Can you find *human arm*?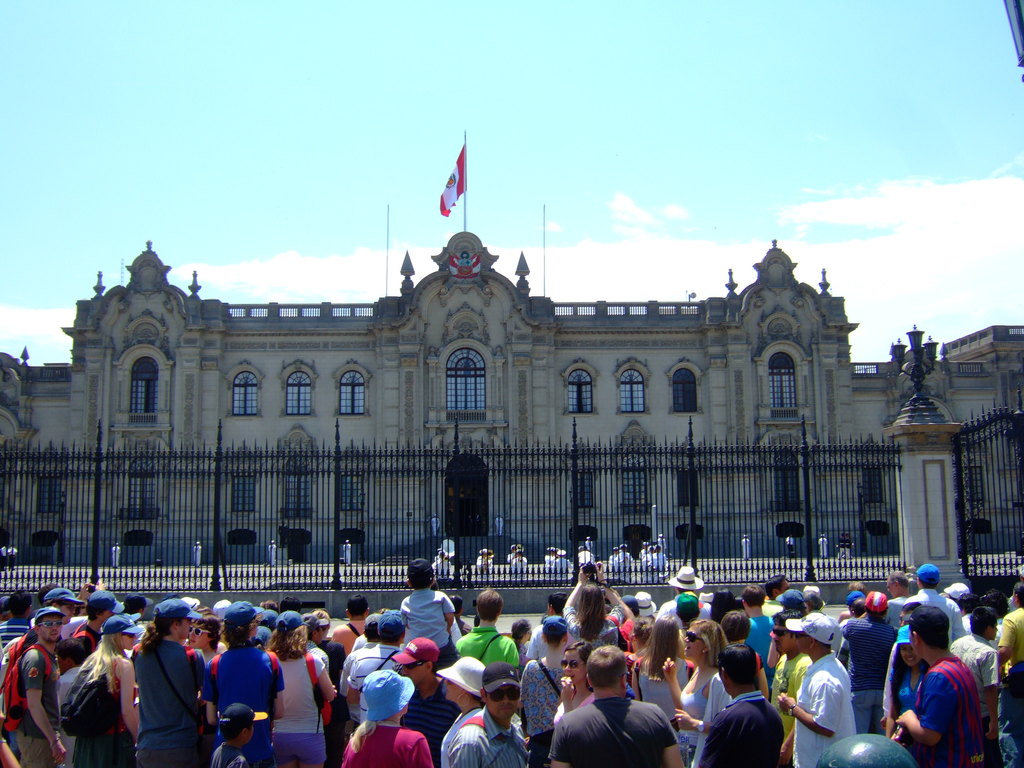
Yes, bounding box: (346,658,360,708).
